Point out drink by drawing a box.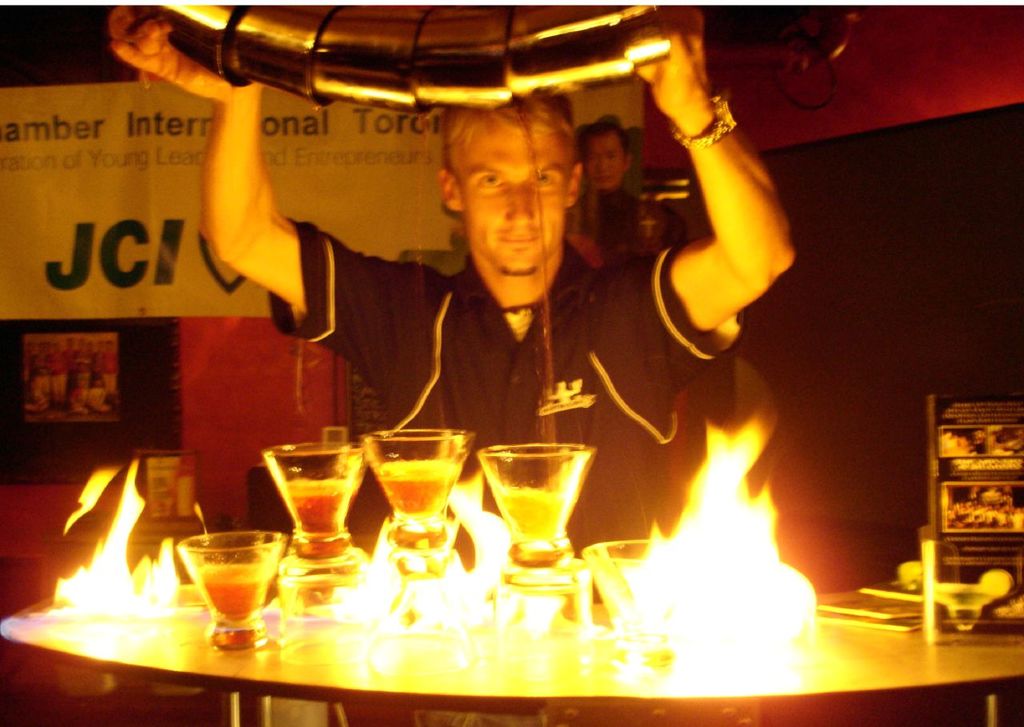
x1=259 y1=444 x2=356 y2=576.
